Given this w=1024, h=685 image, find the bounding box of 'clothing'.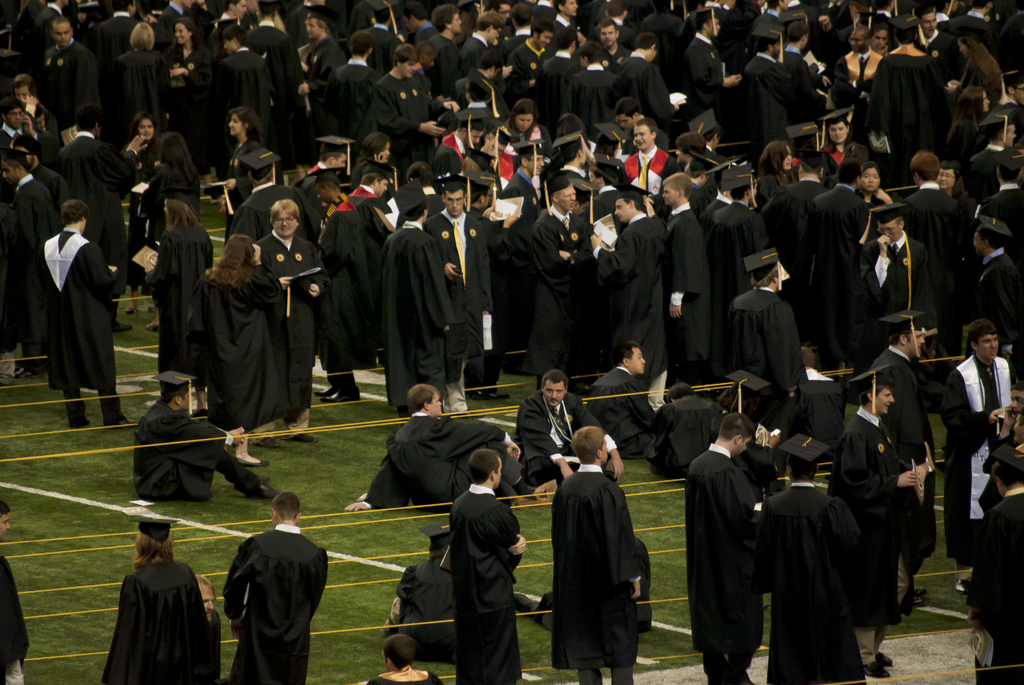
<box>58,132,119,224</box>.
